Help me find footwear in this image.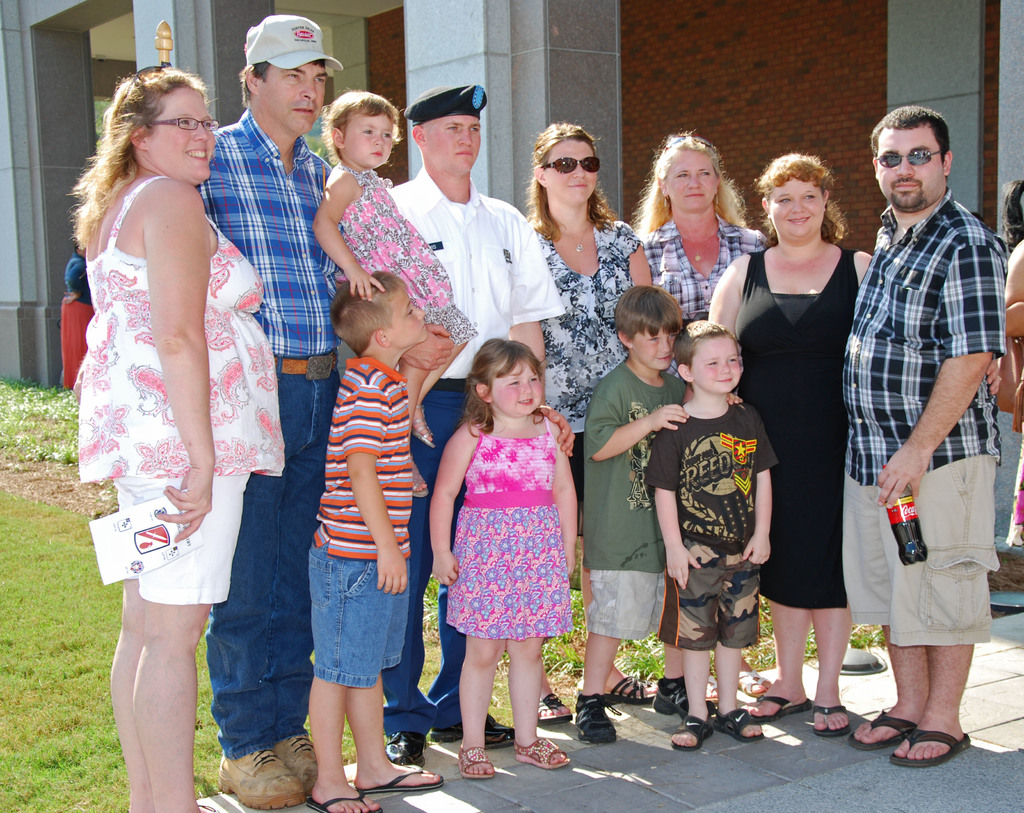
Found it: box(515, 741, 570, 768).
